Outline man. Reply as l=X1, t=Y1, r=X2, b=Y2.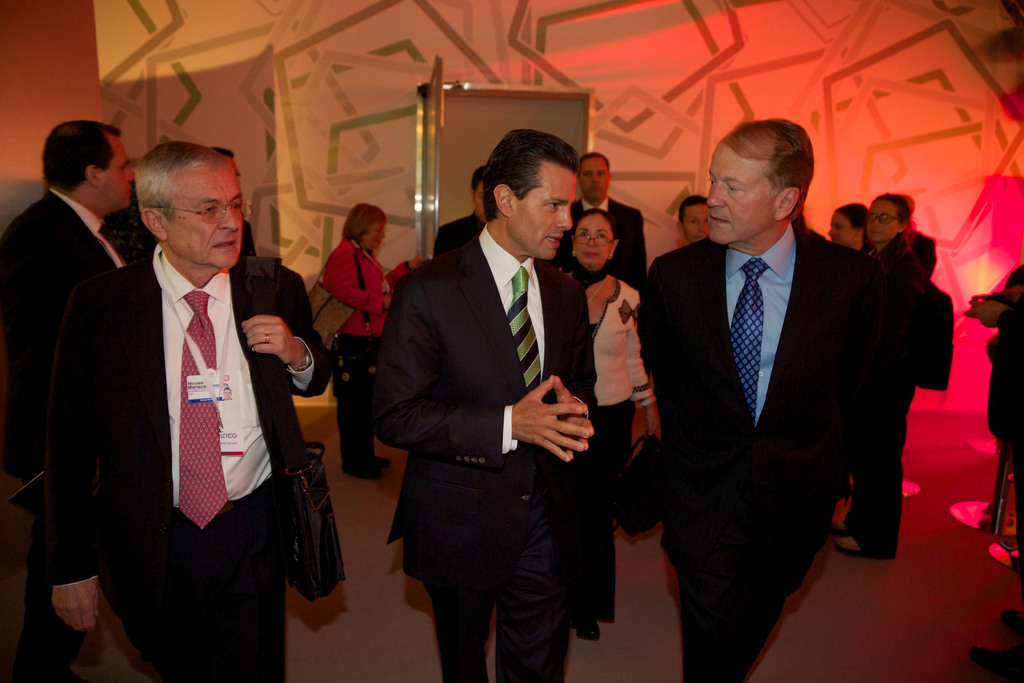
l=0, t=120, r=134, b=682.
